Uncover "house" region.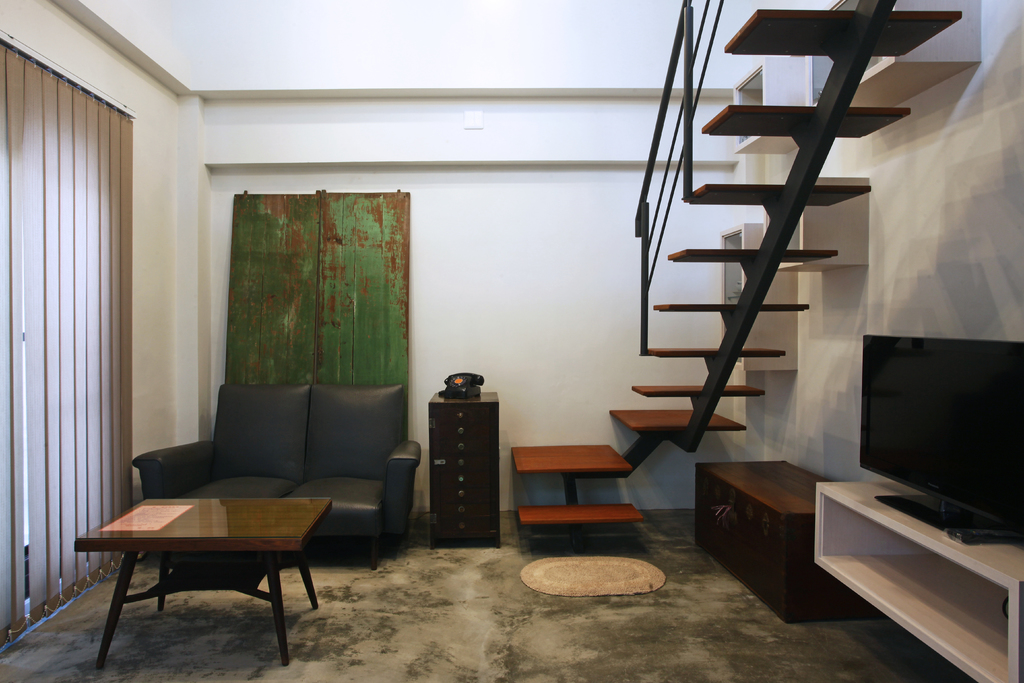
Uncovered: 0 0 1023 682.
